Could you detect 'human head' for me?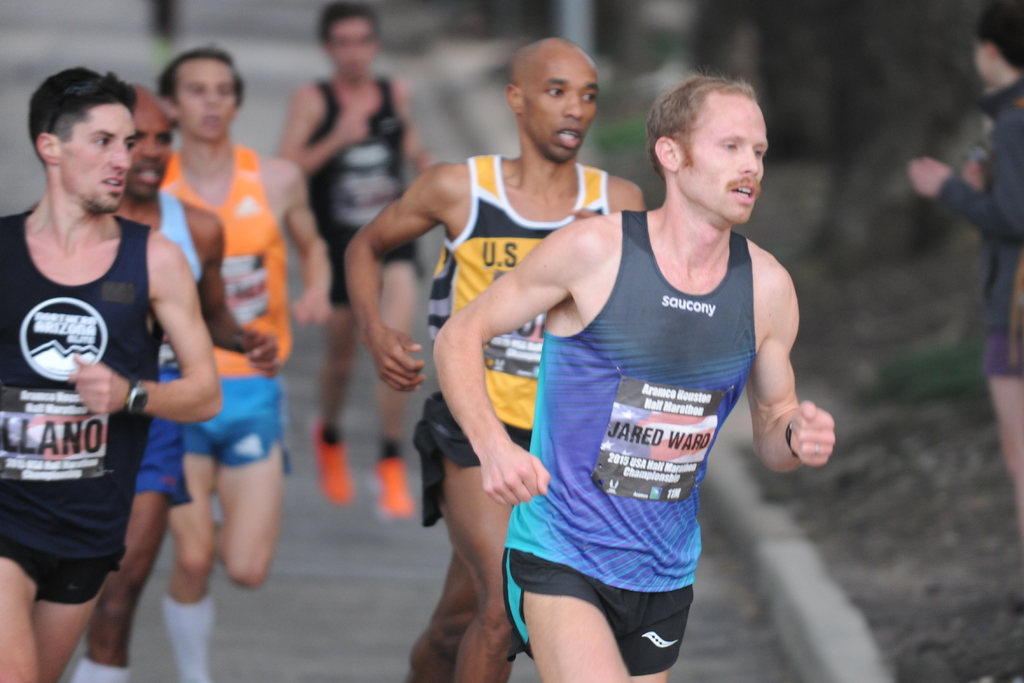
Detection result: box(25, 67, 139, 217).
